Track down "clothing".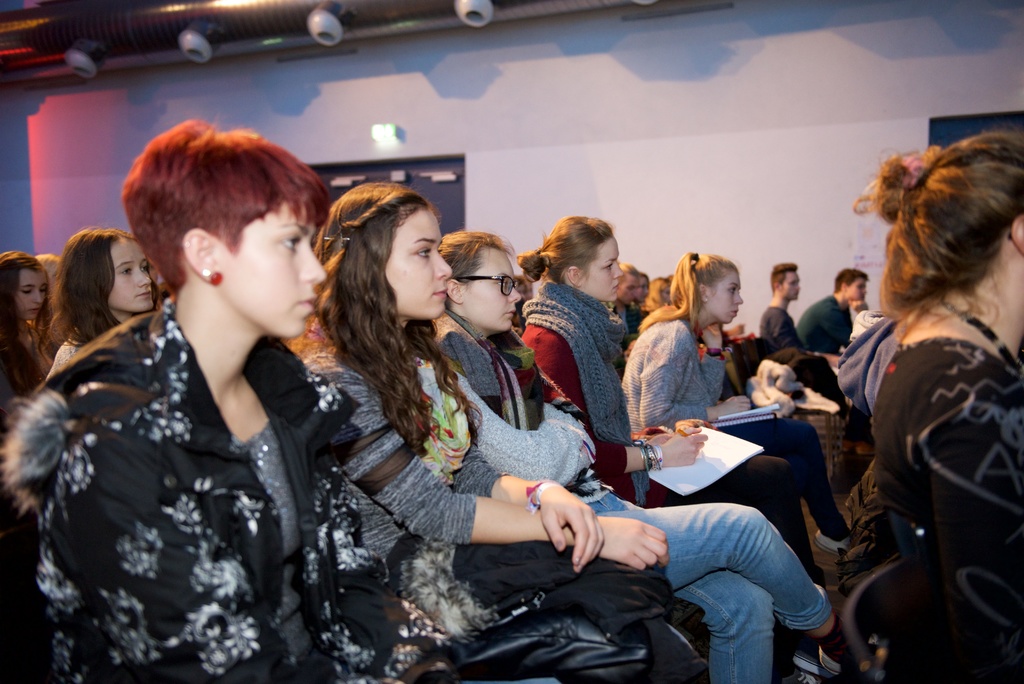
Tracked to (left=824, top=246, right=1013, bottom=660).
